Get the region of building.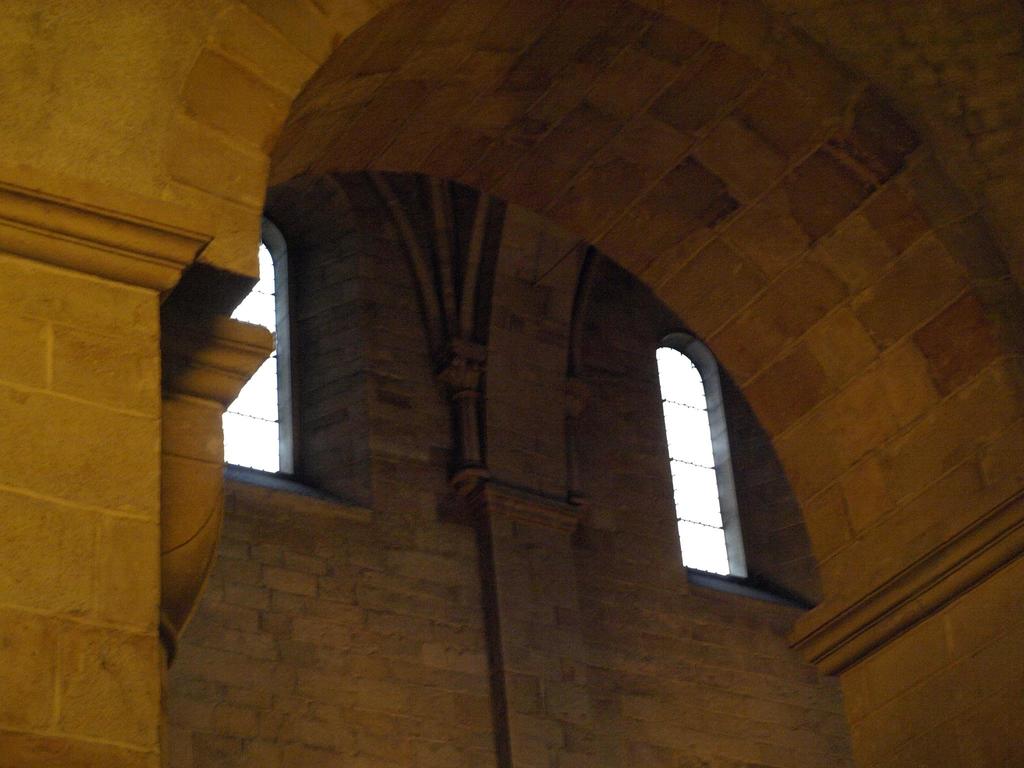
region(0, 1, 1022, 765).
